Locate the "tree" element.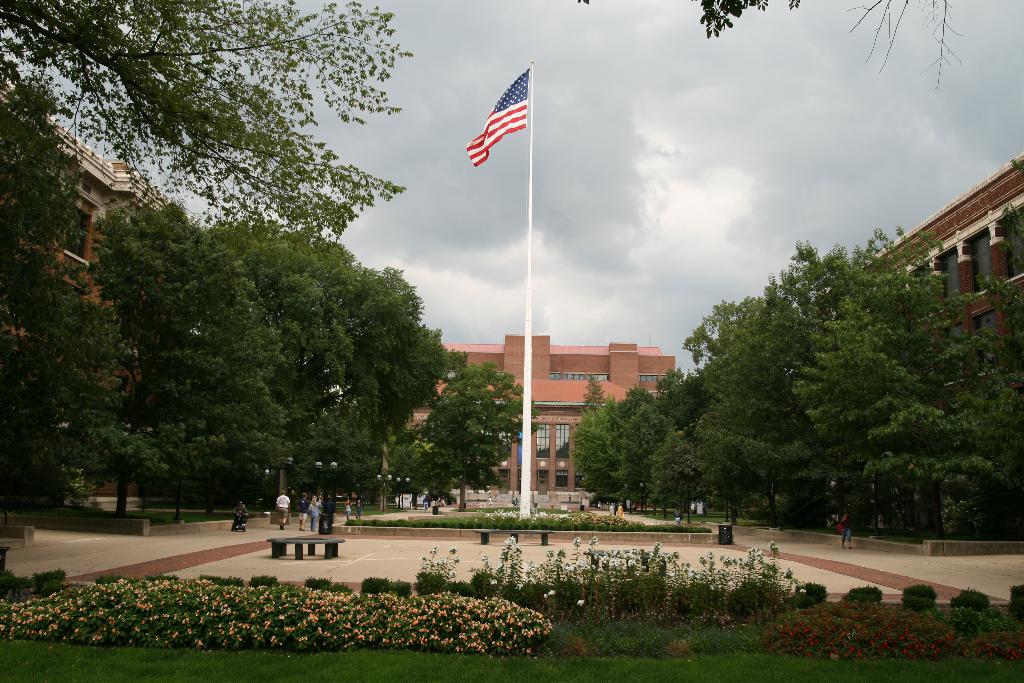
Element bbox: rect(837, 0, 970, 94).
